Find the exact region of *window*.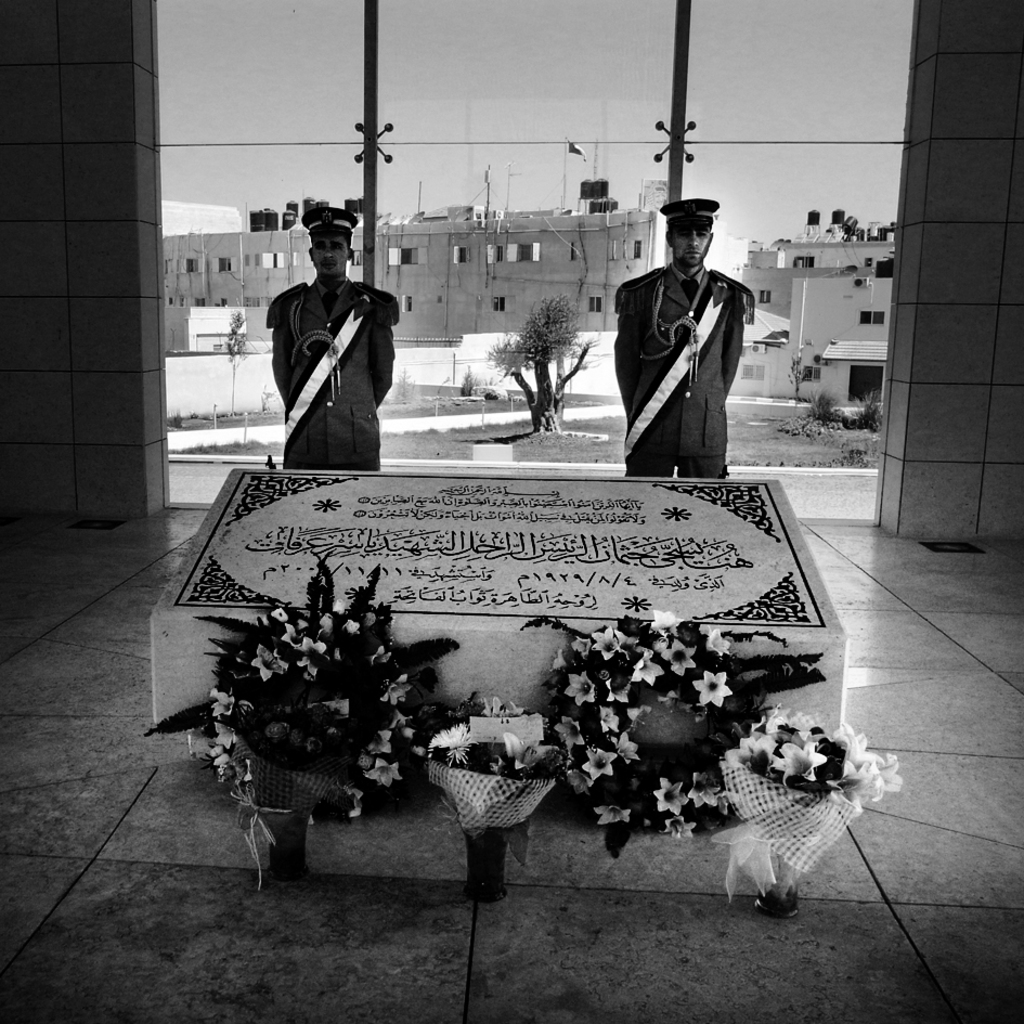
Exact region: [742,362,764,381].
